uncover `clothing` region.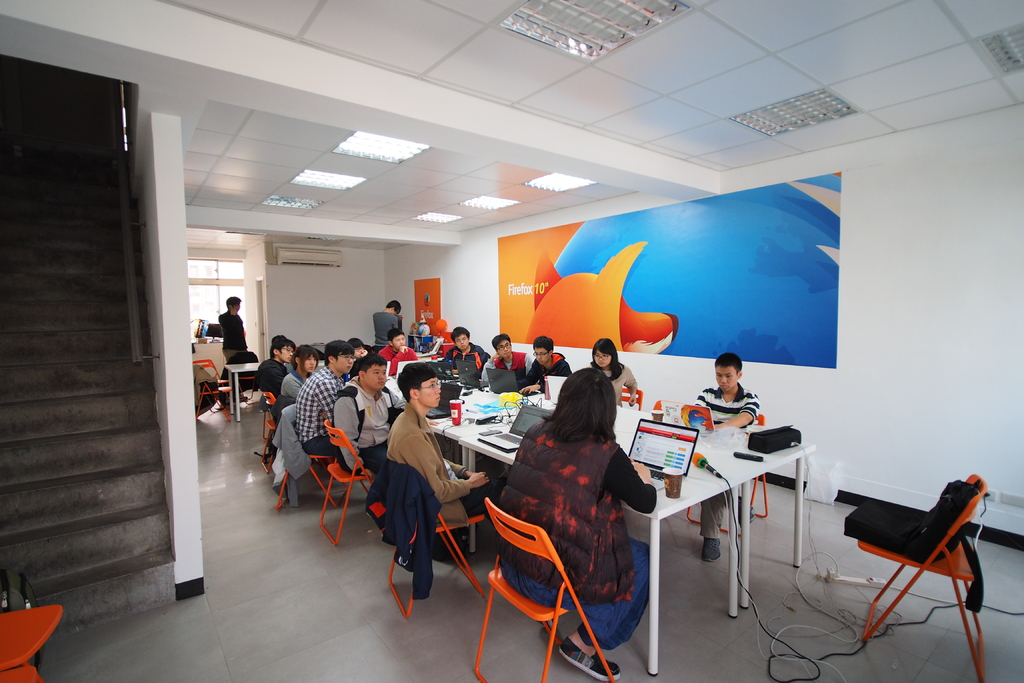
Uncovered: detection(695, 386, 758, 539).
